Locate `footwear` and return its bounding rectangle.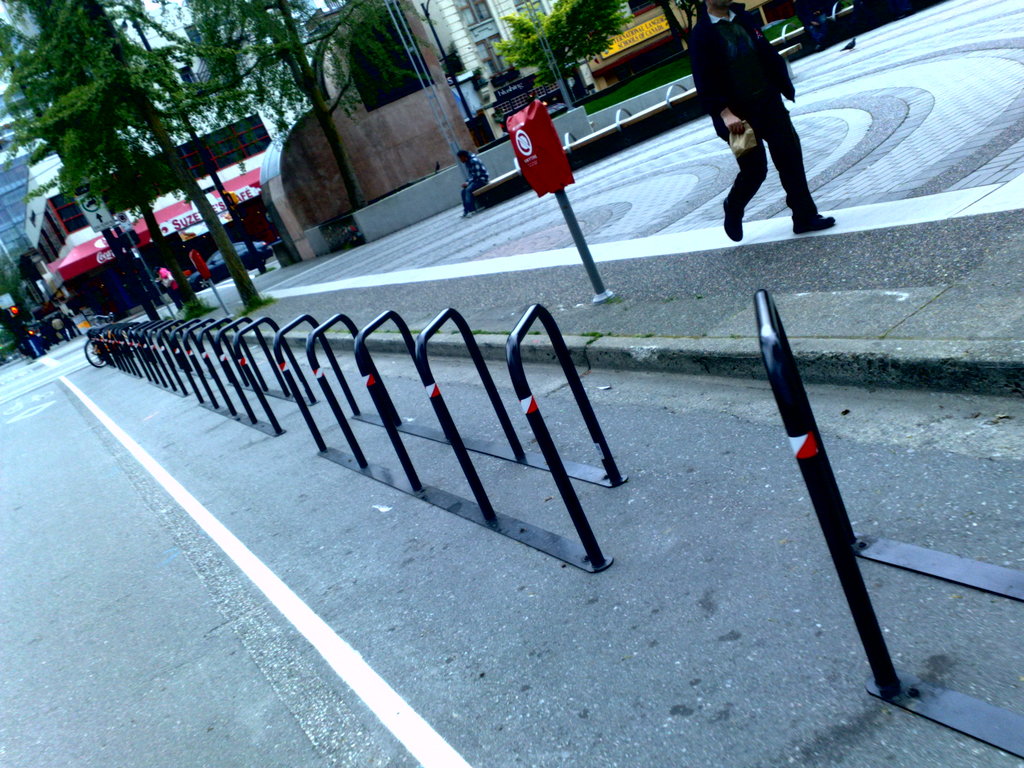
[left=724, top=160, right=761, bottom=239].
